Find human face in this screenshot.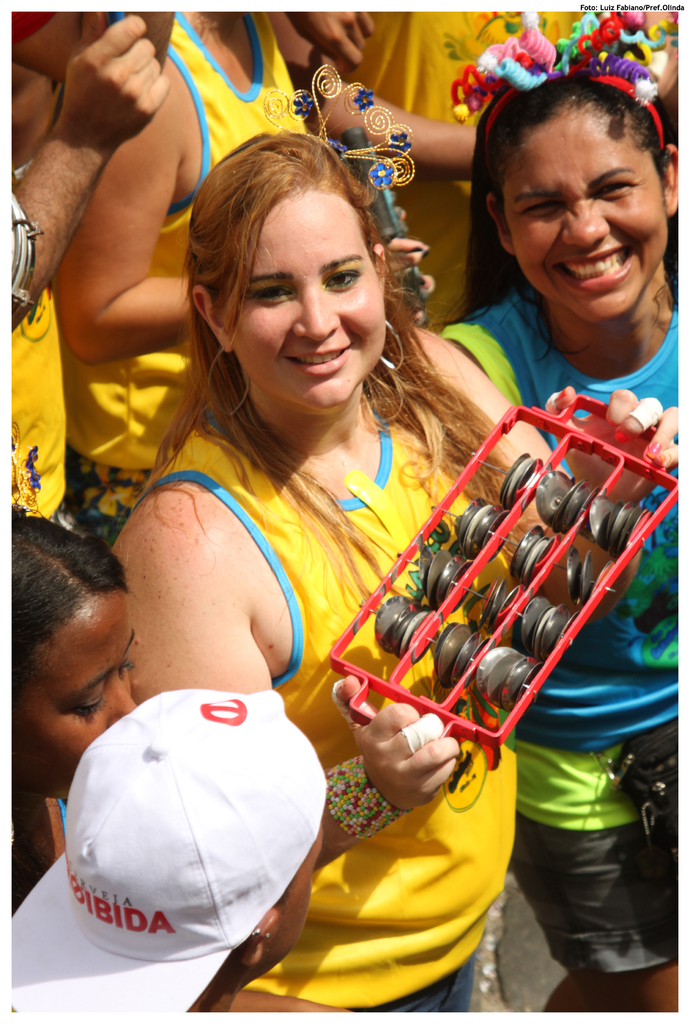
The bounding box for human face is l=216, t=167, r=394, b=398.
